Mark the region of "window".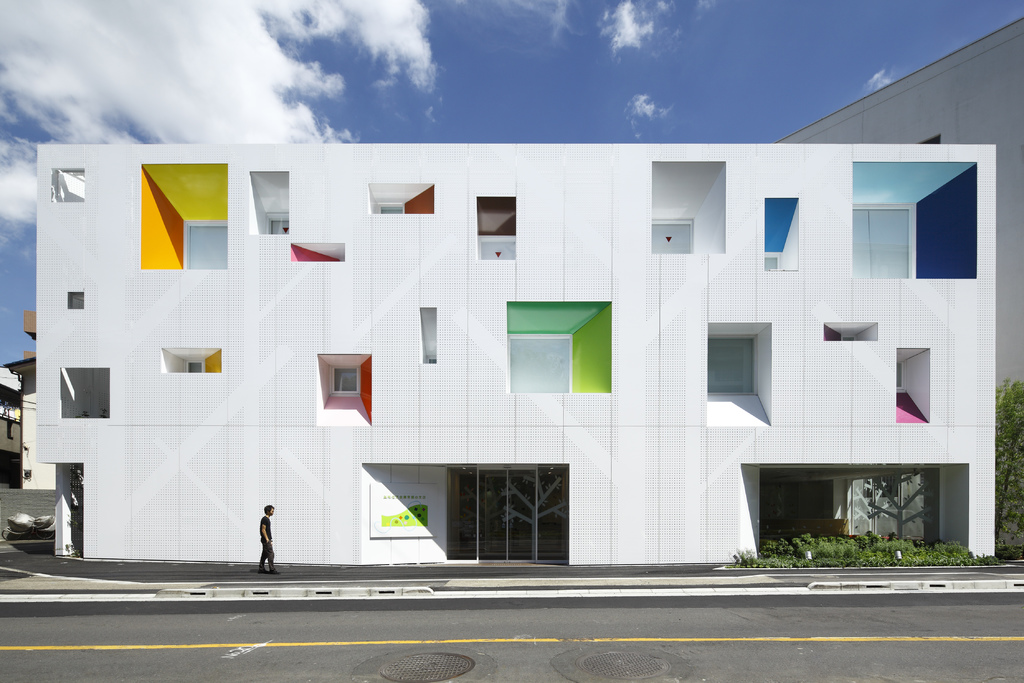
Region: <bbox>898, 347, 929, 423</bbox>.
